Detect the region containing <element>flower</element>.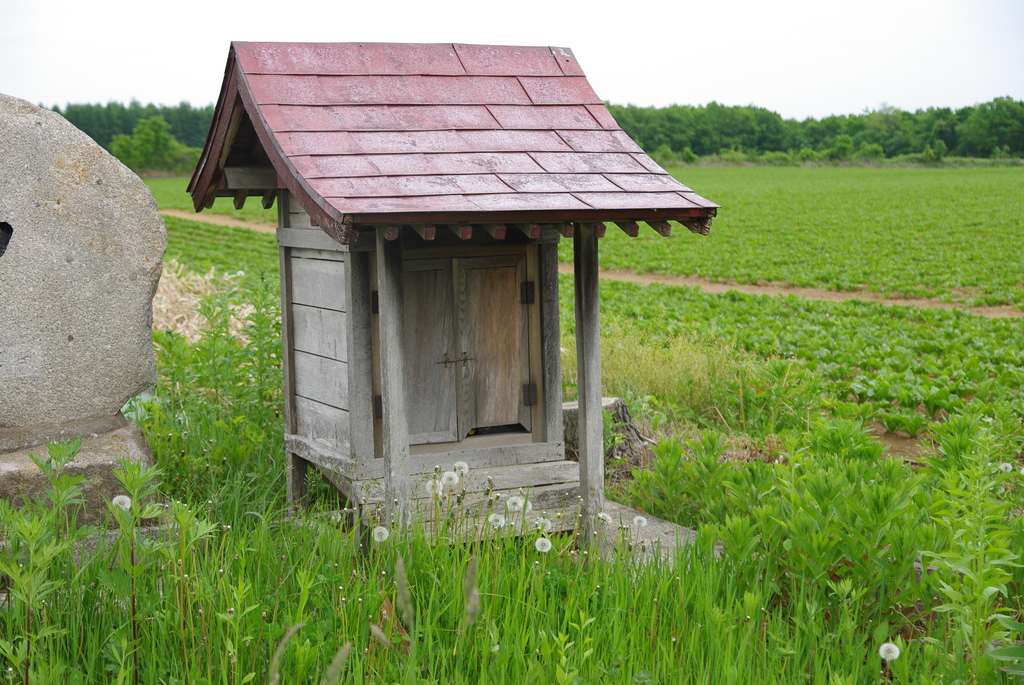
locate(455, 461, 470, 475).
